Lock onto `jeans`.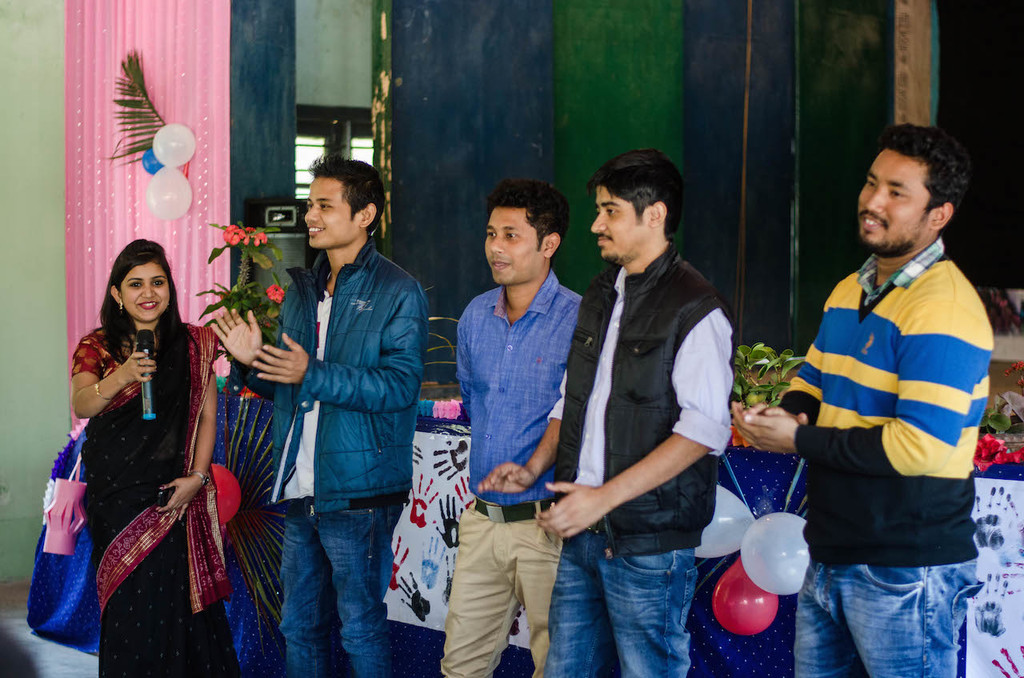
Locked: select_region(436, 512, 556, 677).
